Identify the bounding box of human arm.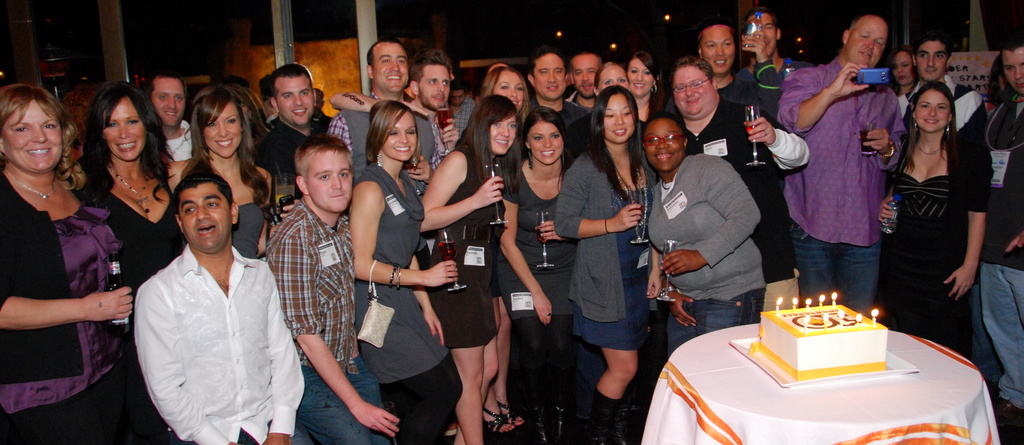
Rect(404, 154, 435, 184).
